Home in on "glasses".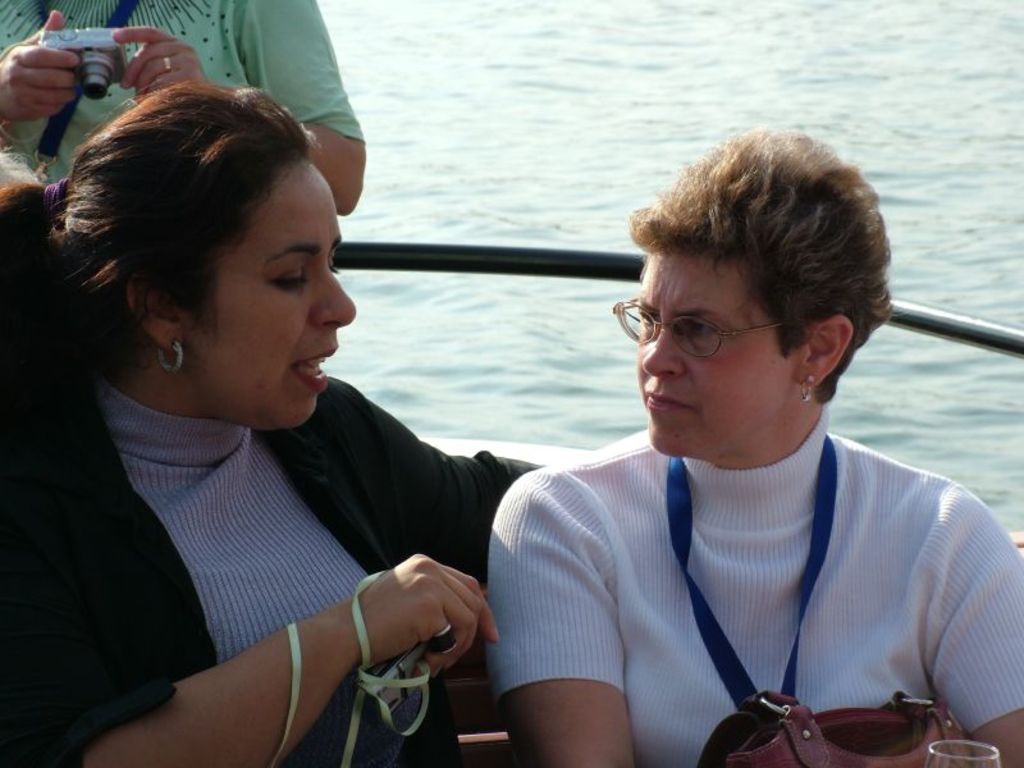
Homed in at (x1=609, y1=300, x2=788, y2=356).
